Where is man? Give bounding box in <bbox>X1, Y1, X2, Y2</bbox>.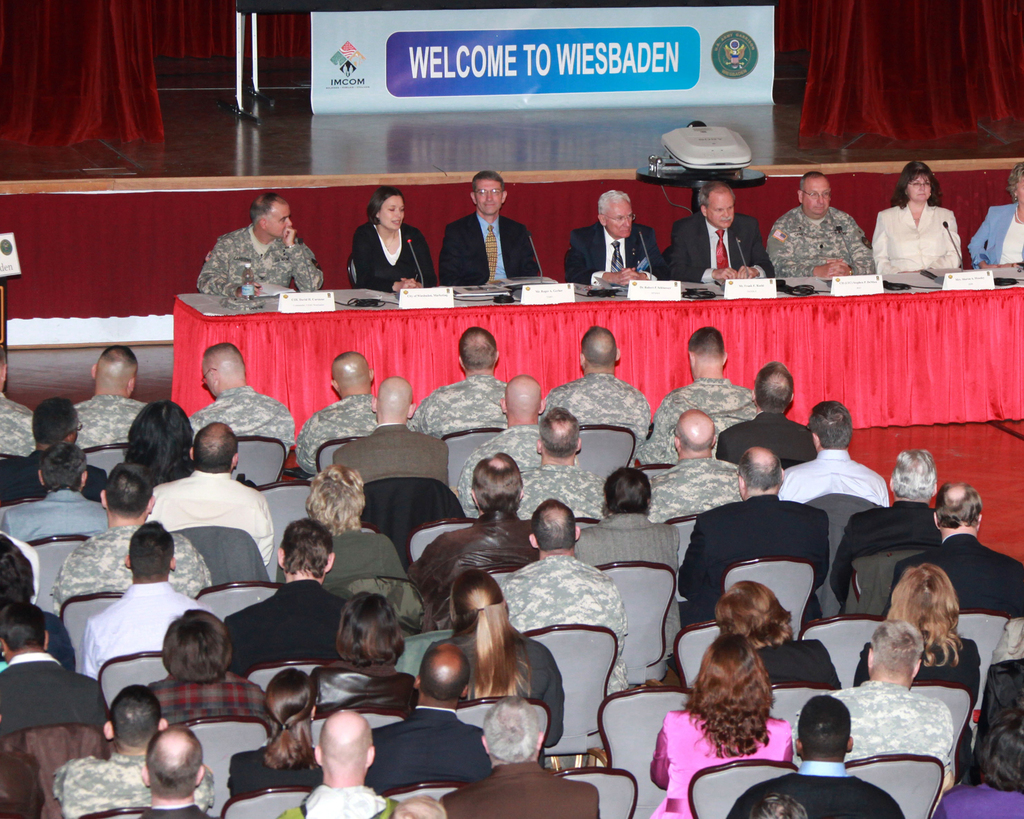
<bbox>773, 167, 882, 275</bbox>.
